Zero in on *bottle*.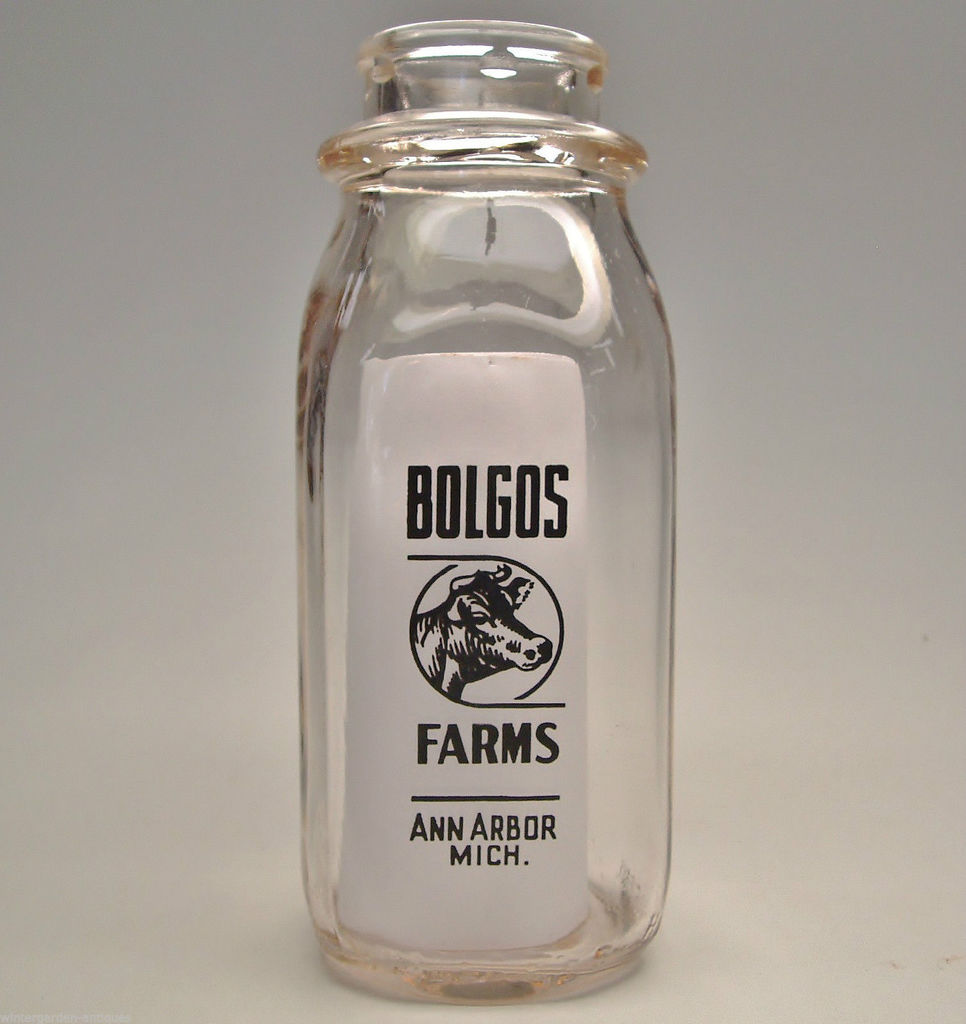
Zeroed in: bbox(279, 35, 702, 968).
